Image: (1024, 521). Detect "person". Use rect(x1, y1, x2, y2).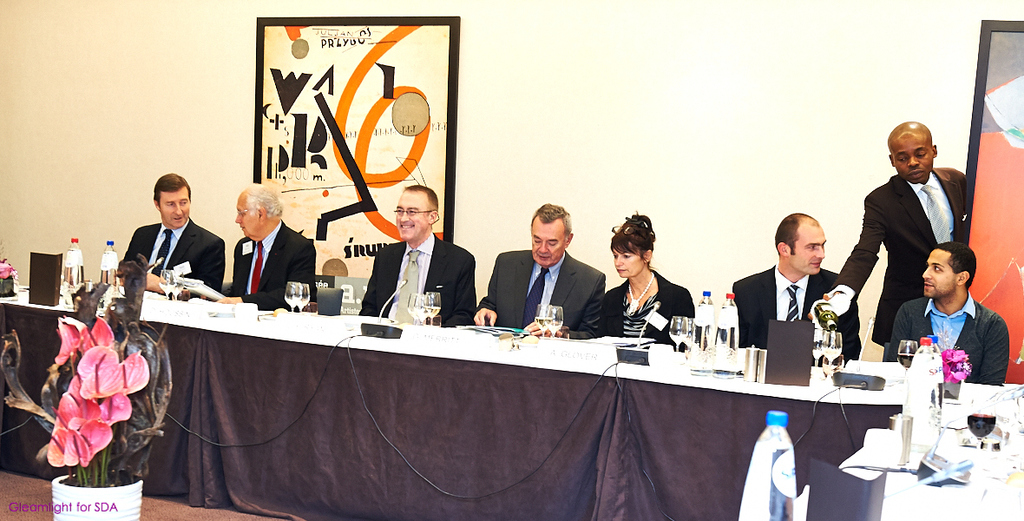
rect(211, 179, 314, 309).
